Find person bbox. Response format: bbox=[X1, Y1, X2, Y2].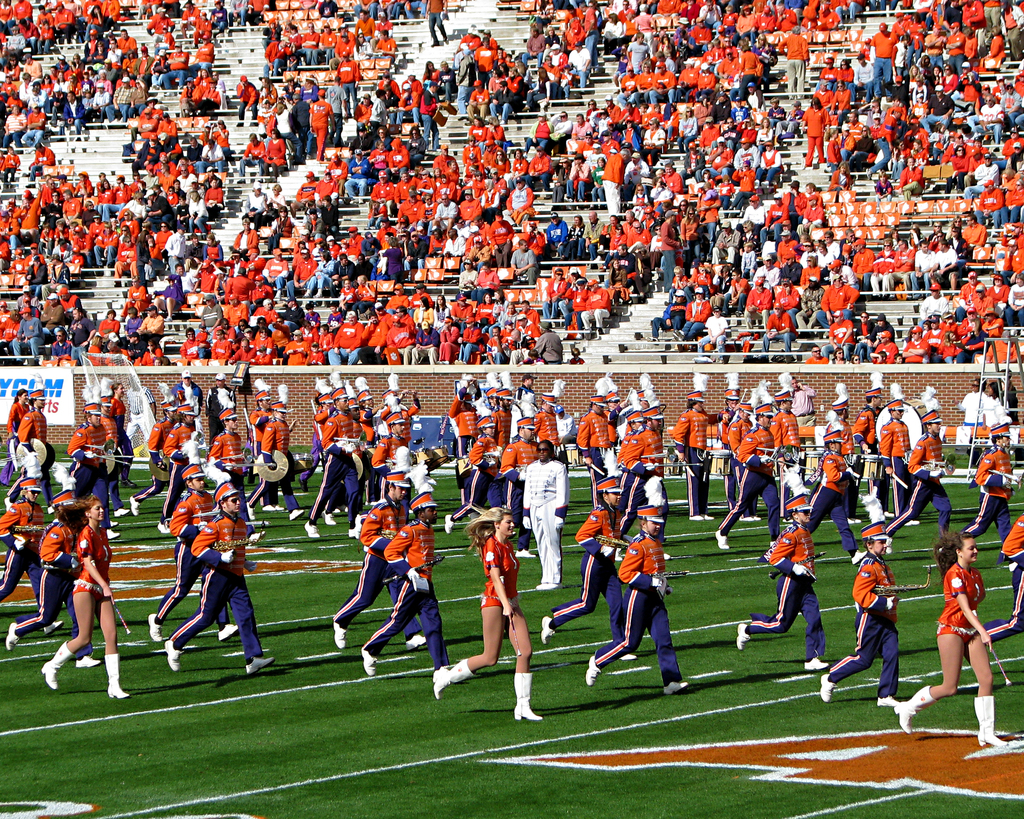
bbox=[822, 369, 860, 527].
